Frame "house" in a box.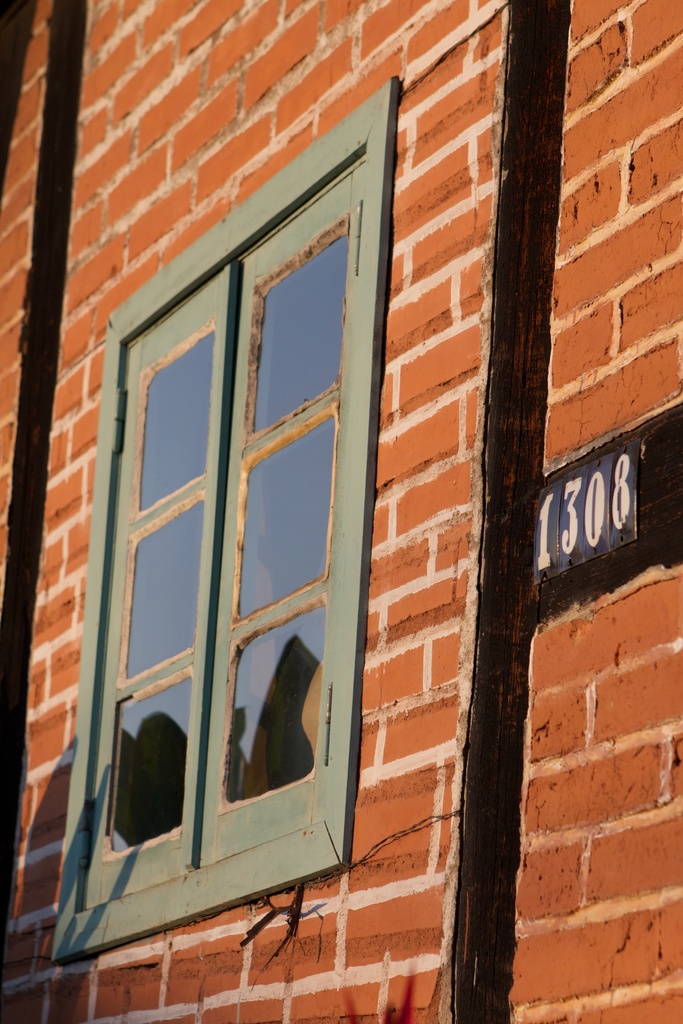
l=0, t=0, r=682, b=1023.
